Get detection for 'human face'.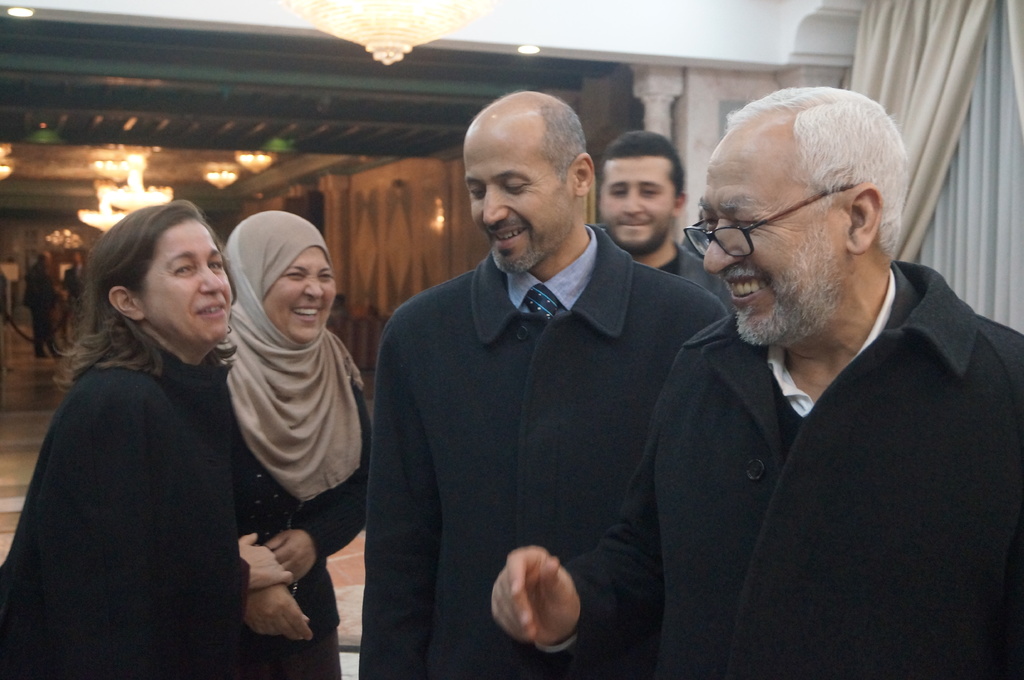
Detection: 604 152 684 246.
